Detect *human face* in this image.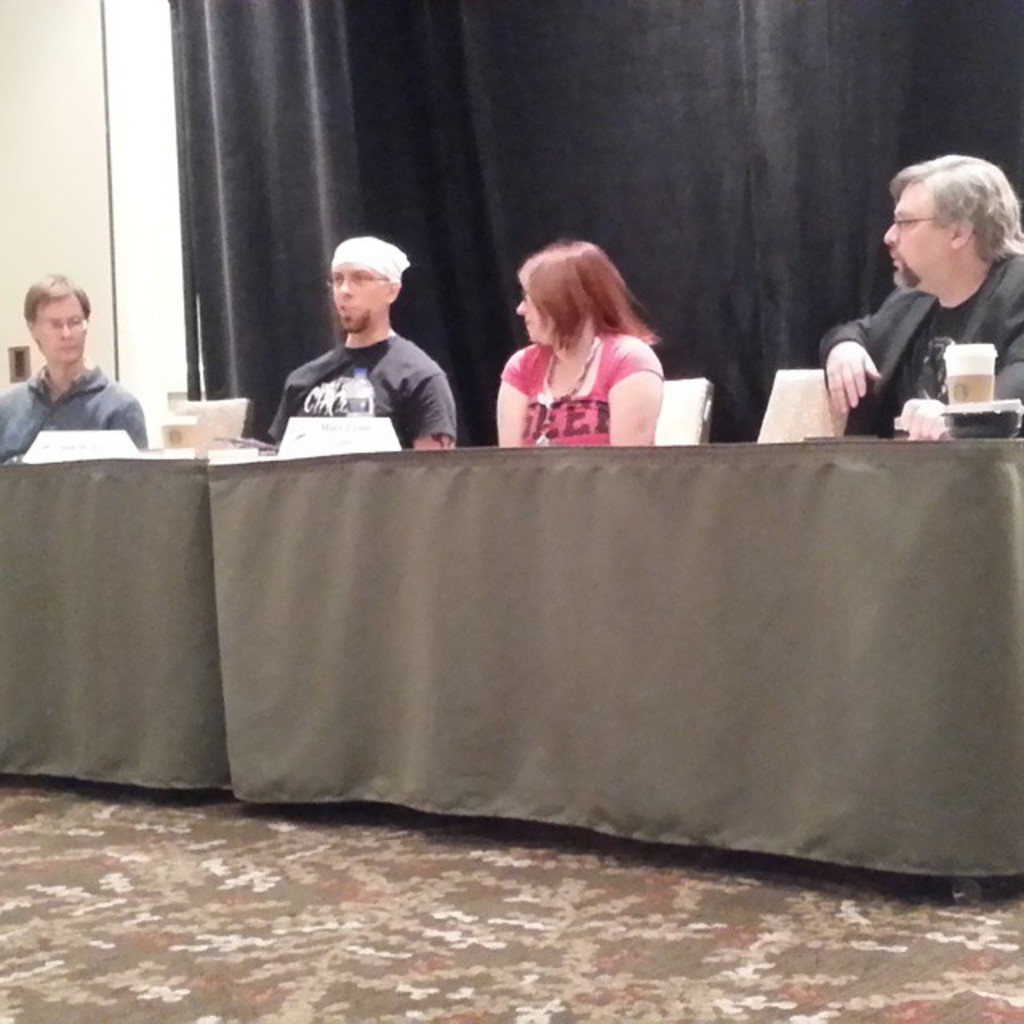
Detection: bbox(518, 283, 541, 339).
